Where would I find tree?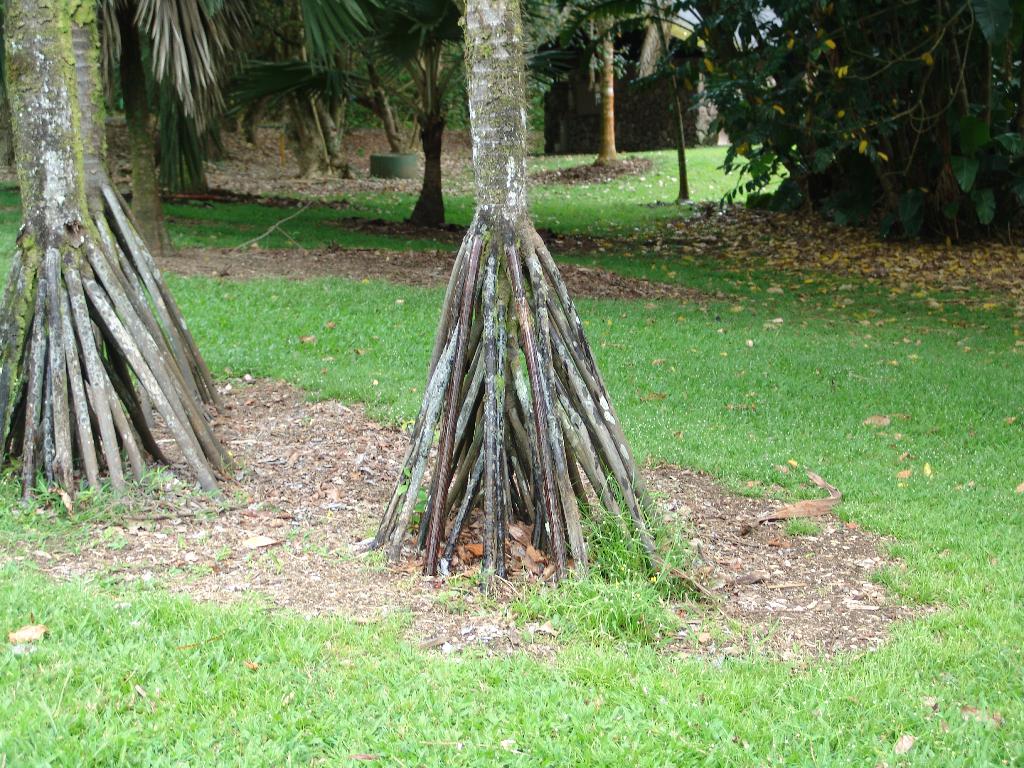
At x1=0 y1=0 x2=222 y2=513.
